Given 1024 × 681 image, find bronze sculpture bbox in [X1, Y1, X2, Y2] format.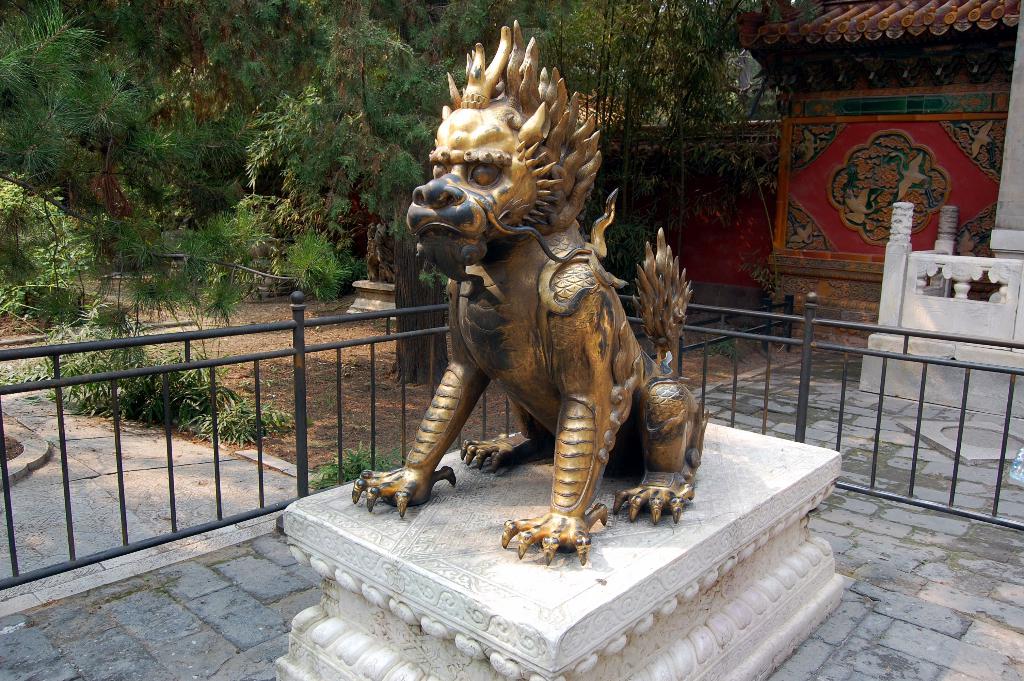
[349, 21, 709, 559].
